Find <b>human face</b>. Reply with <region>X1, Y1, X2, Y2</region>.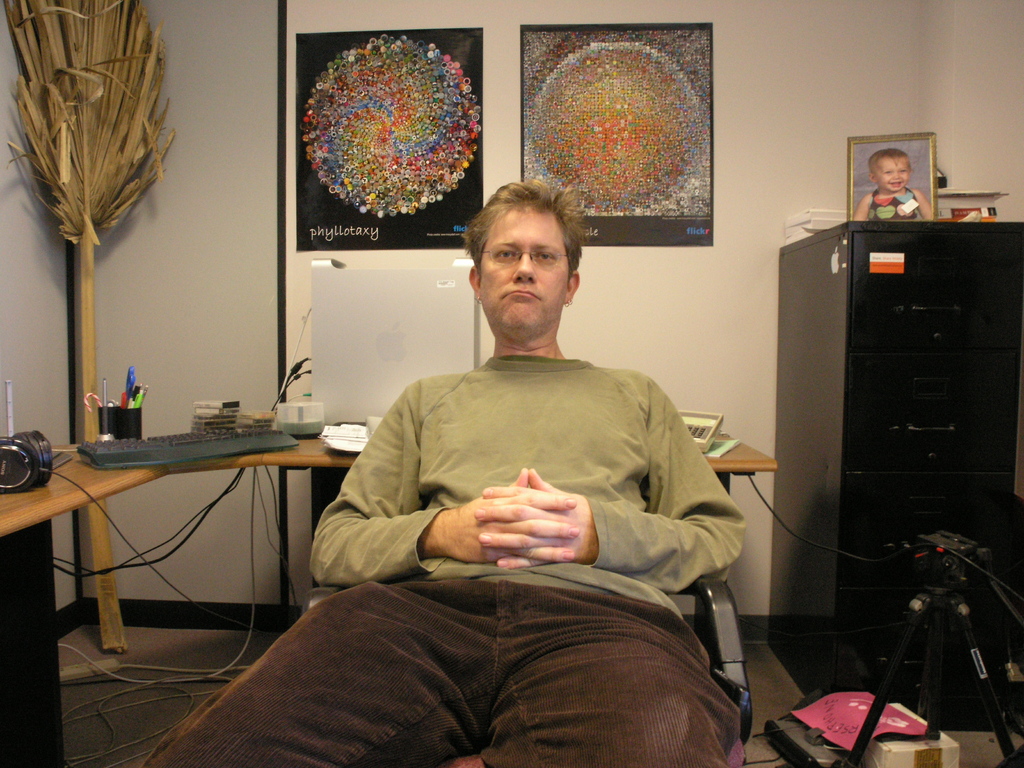
<region>880, 157, 913, 184</region>.
